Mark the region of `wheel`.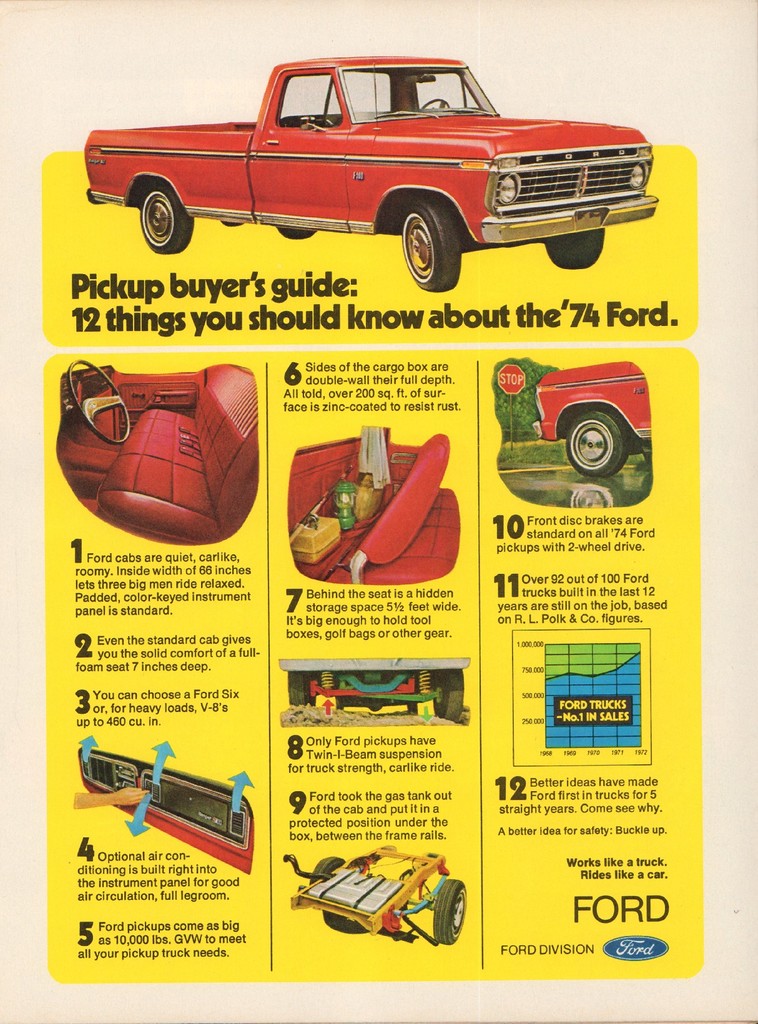
Region: 566 412 627 476.
